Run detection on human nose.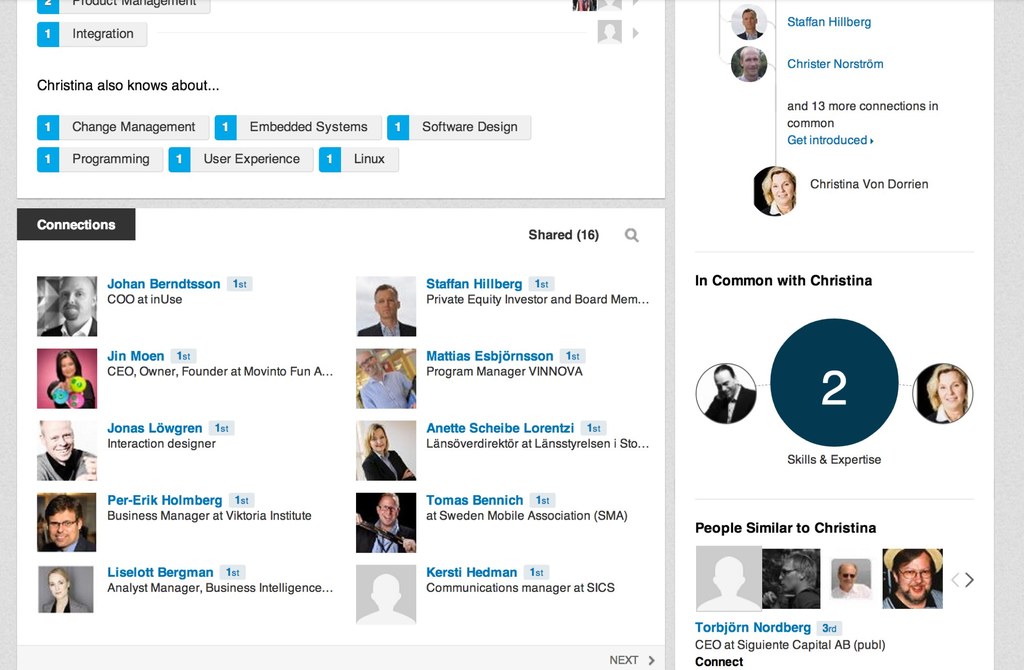
Result: <bbox>779, 186, 783, 189</bbox>.
